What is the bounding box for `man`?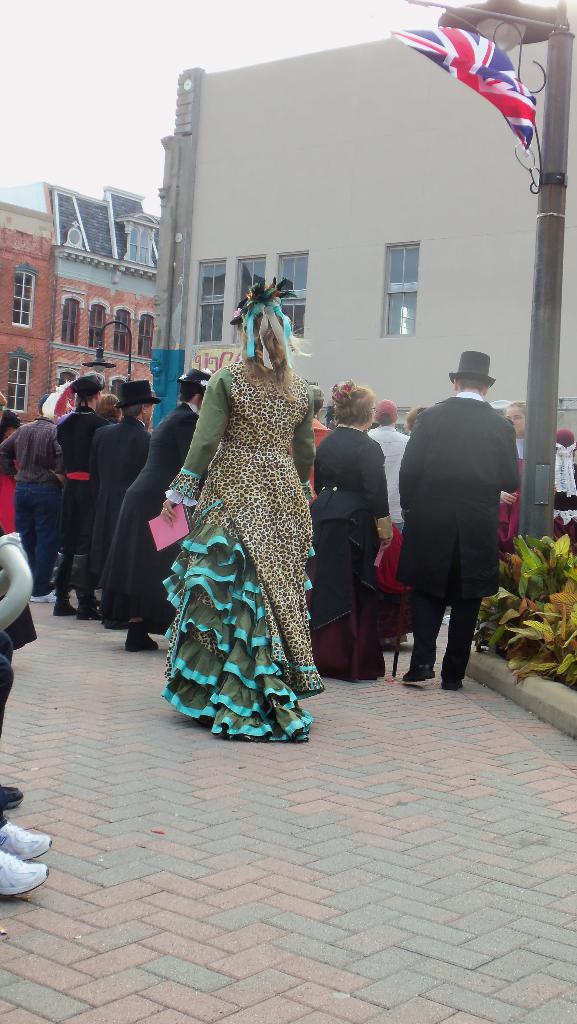
(left=380, top=349, right=518, bottom=692).
